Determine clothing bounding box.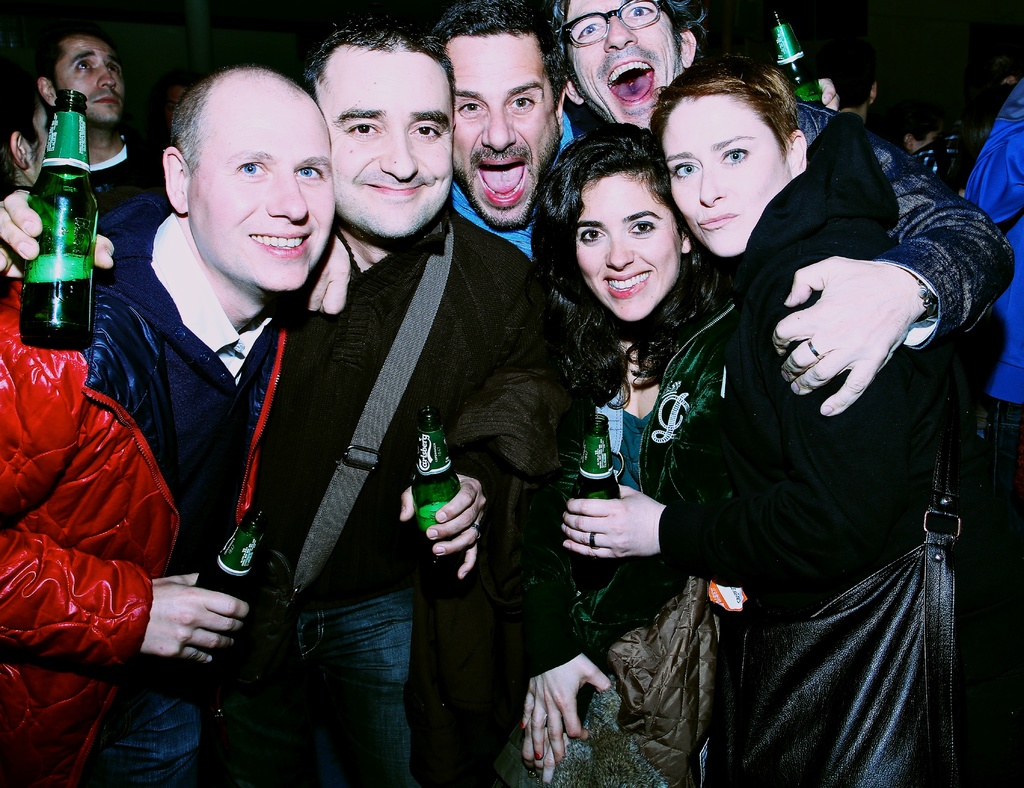
Determined: <box>199,249,579,785</box>.
